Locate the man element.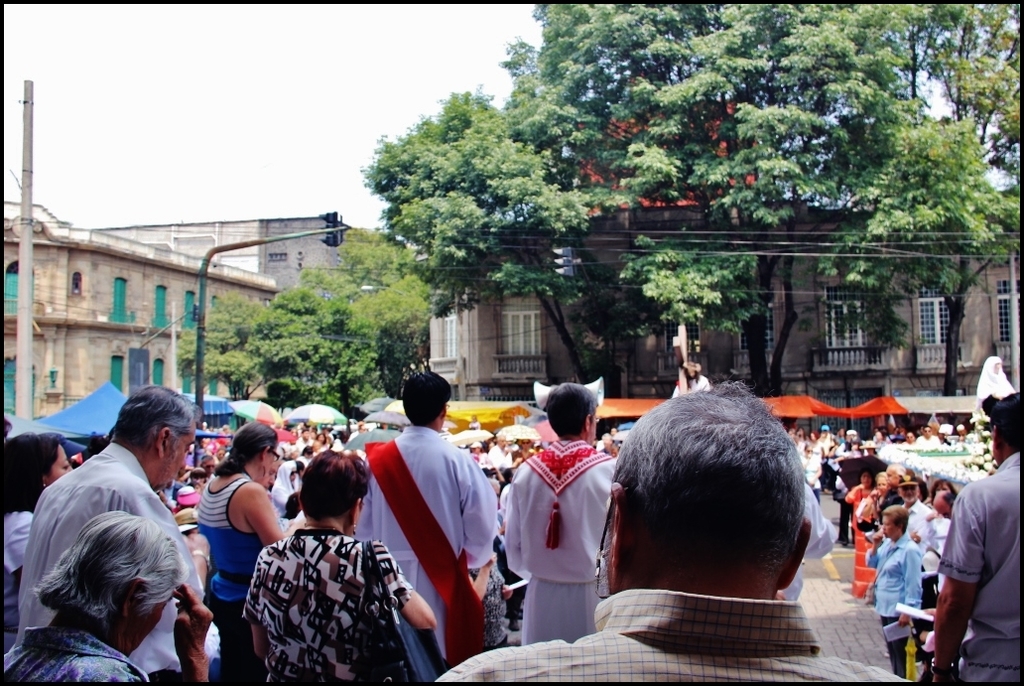
Element bbox: (17,385,193,685).
